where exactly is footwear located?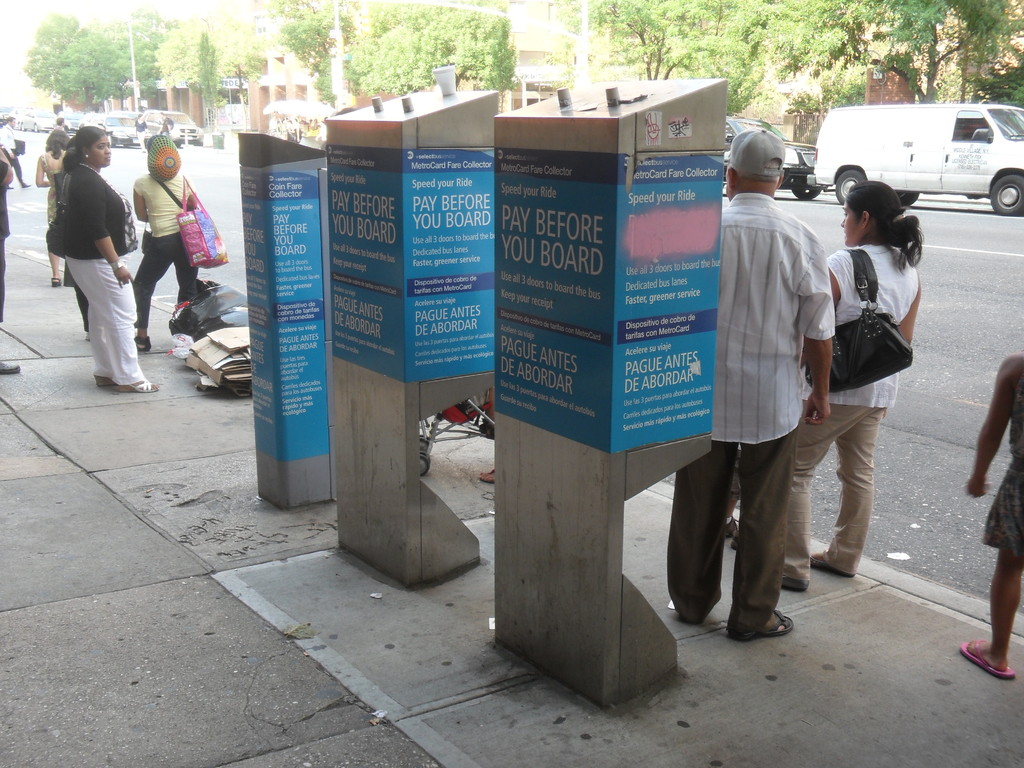
Its bounding box is x1=724 y1=514 x2=742 y2=541.
